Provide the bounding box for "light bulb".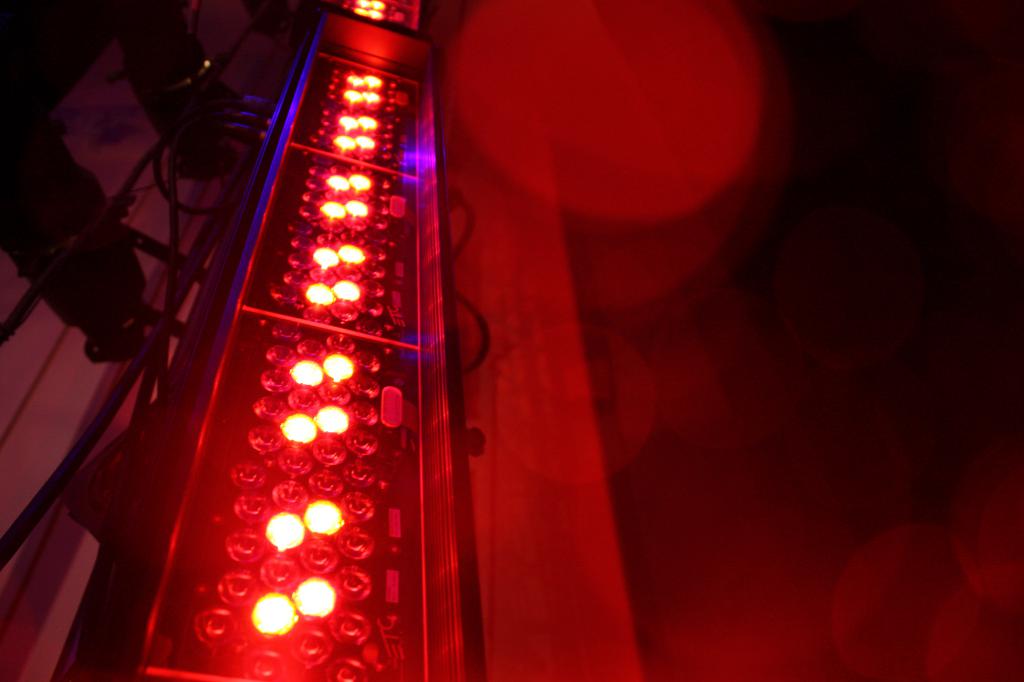
left=300, top=504, right=340, bottom=532.
